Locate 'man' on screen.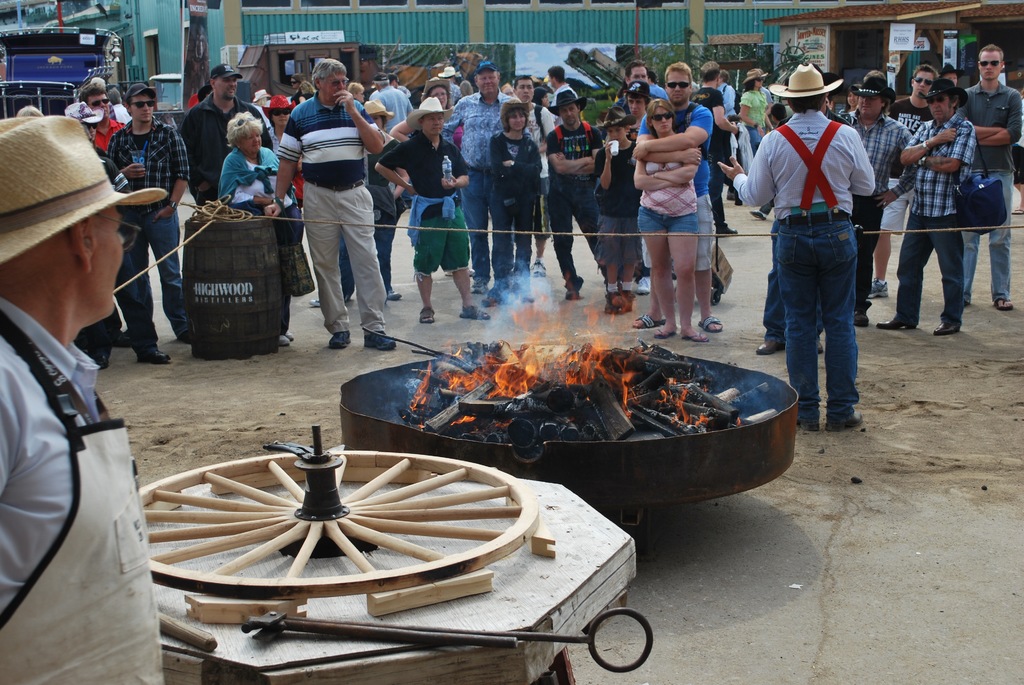
On screen at (left=106, top=83, right=191, bottom=366).
